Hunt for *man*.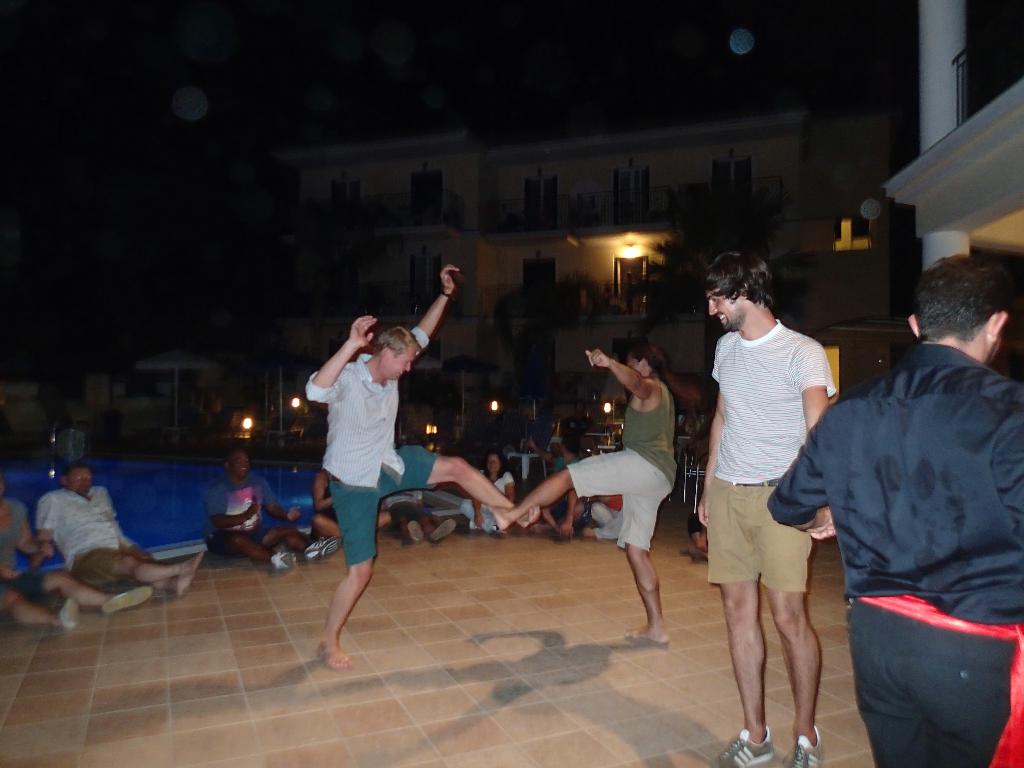
Hunted down at [306, 265, 541, 668].
